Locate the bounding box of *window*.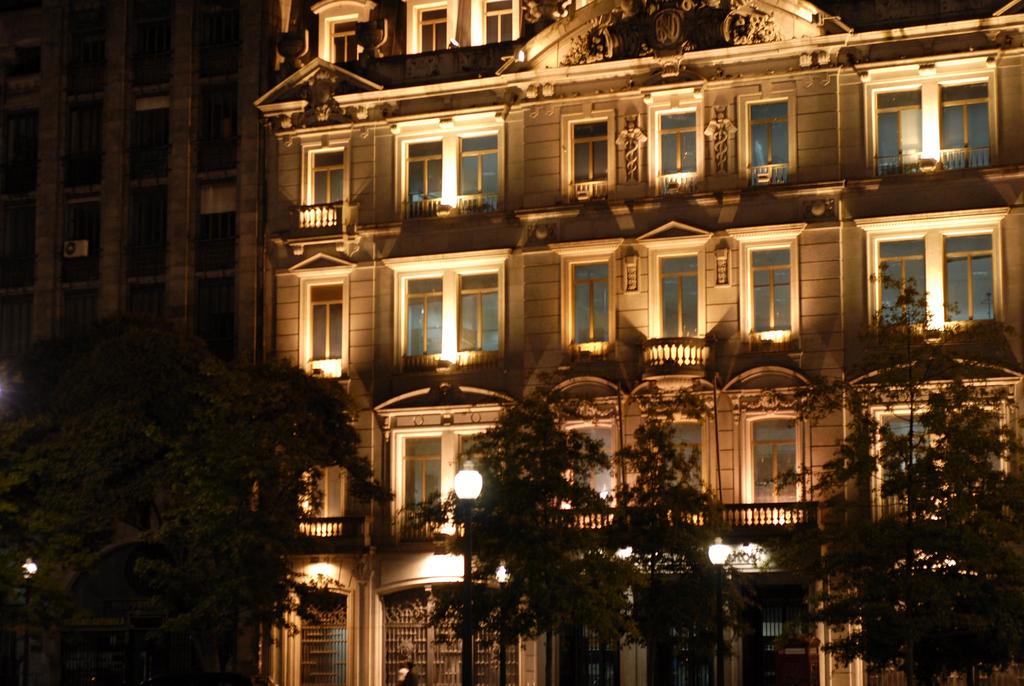
Bounding box: [390,260,514,377].
